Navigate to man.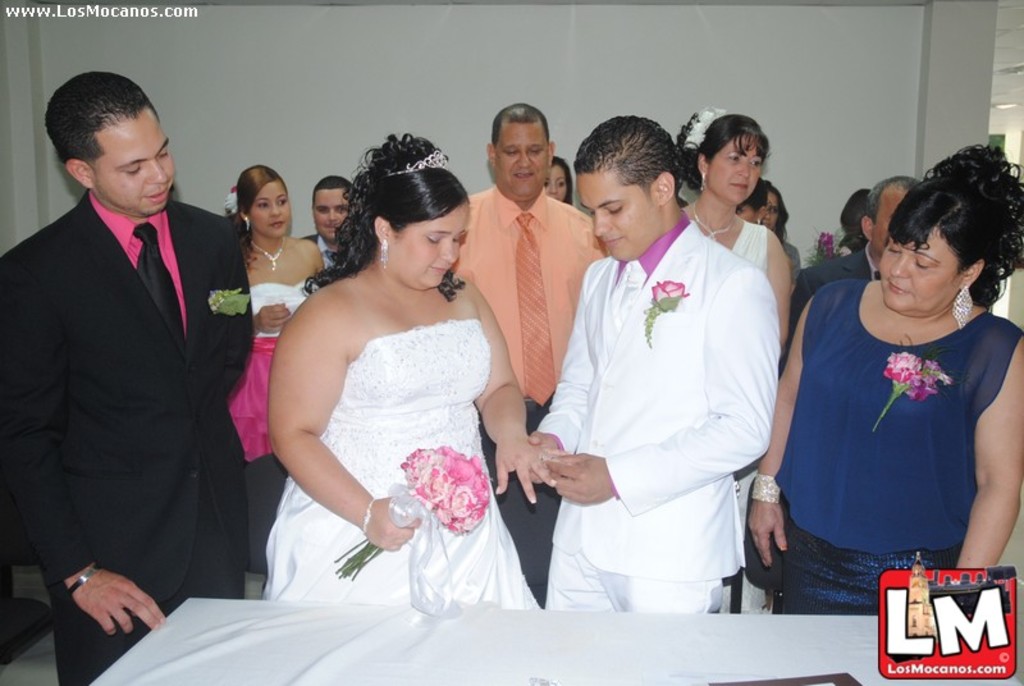
Navigation target: 522 120 803 608.
